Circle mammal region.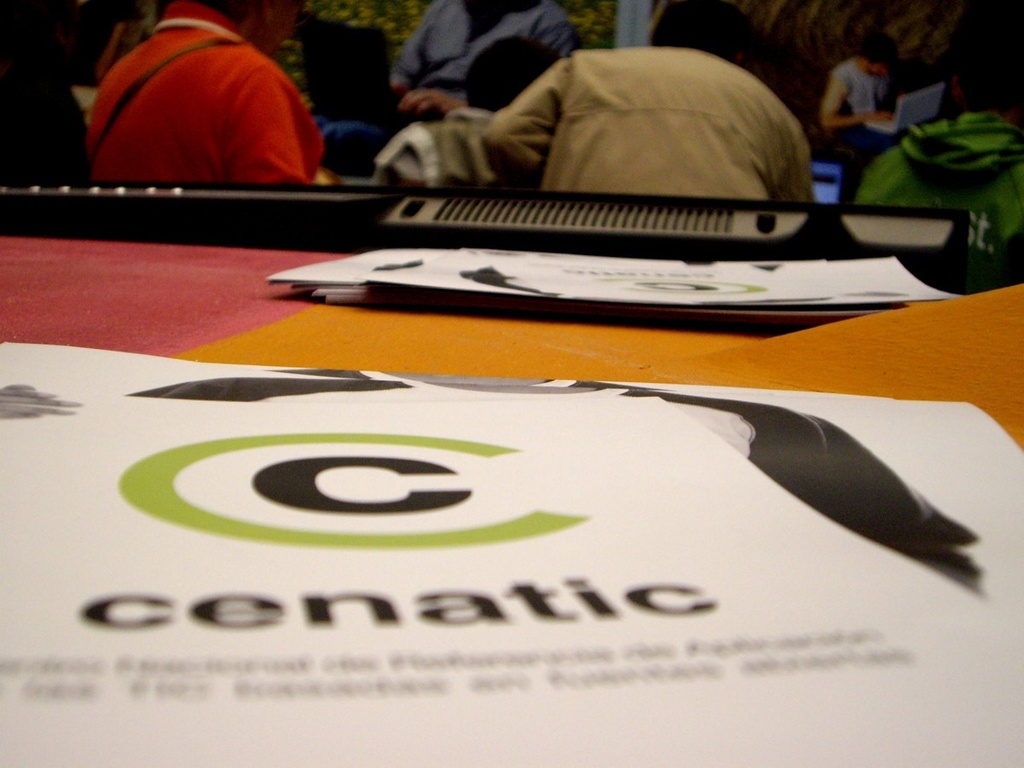
Region: 58,14,357,188.
